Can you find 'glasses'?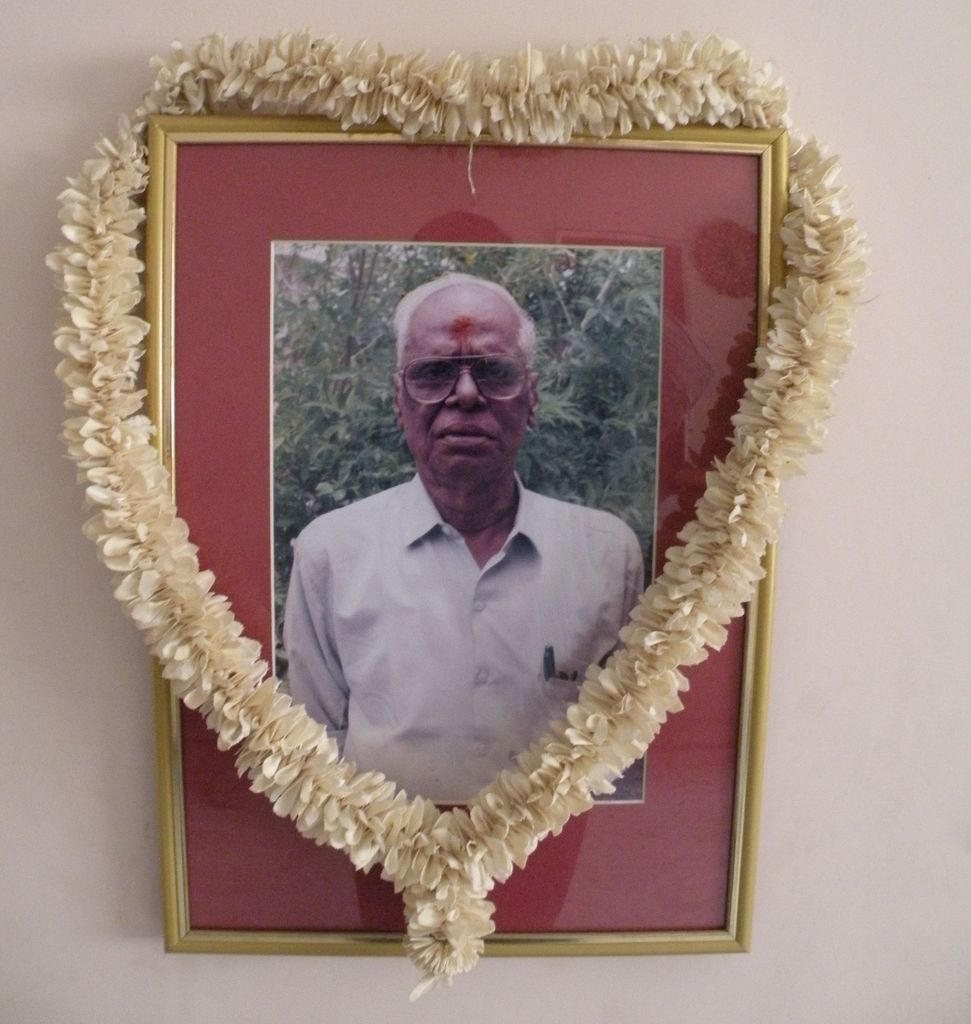
Yes, bounding box: bbox=(402, 346, 532, 410).
